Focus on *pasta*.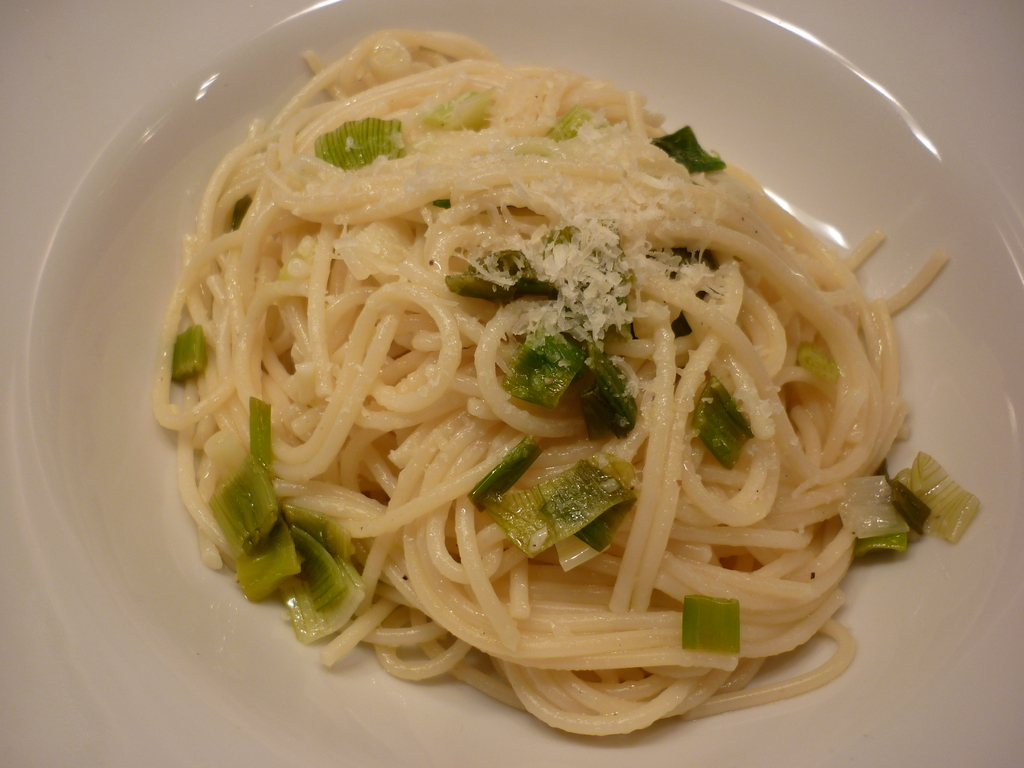
Focused at x1=132 y1=27 x2=957 y2=764.
